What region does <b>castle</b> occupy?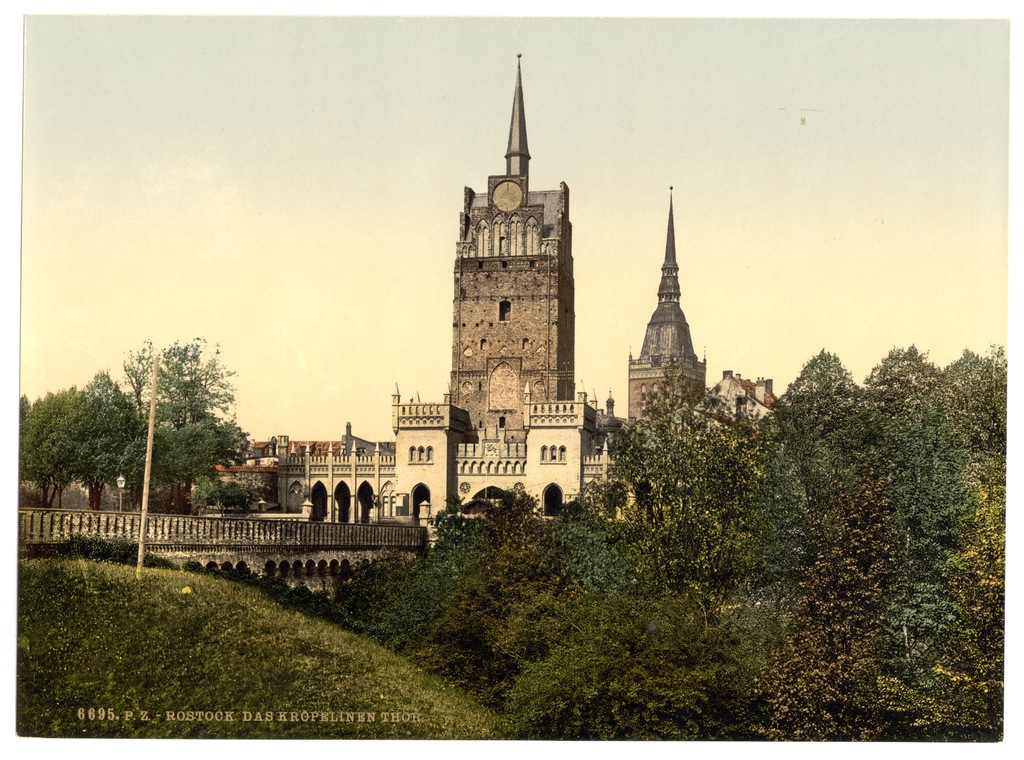
180 48 716 549.
